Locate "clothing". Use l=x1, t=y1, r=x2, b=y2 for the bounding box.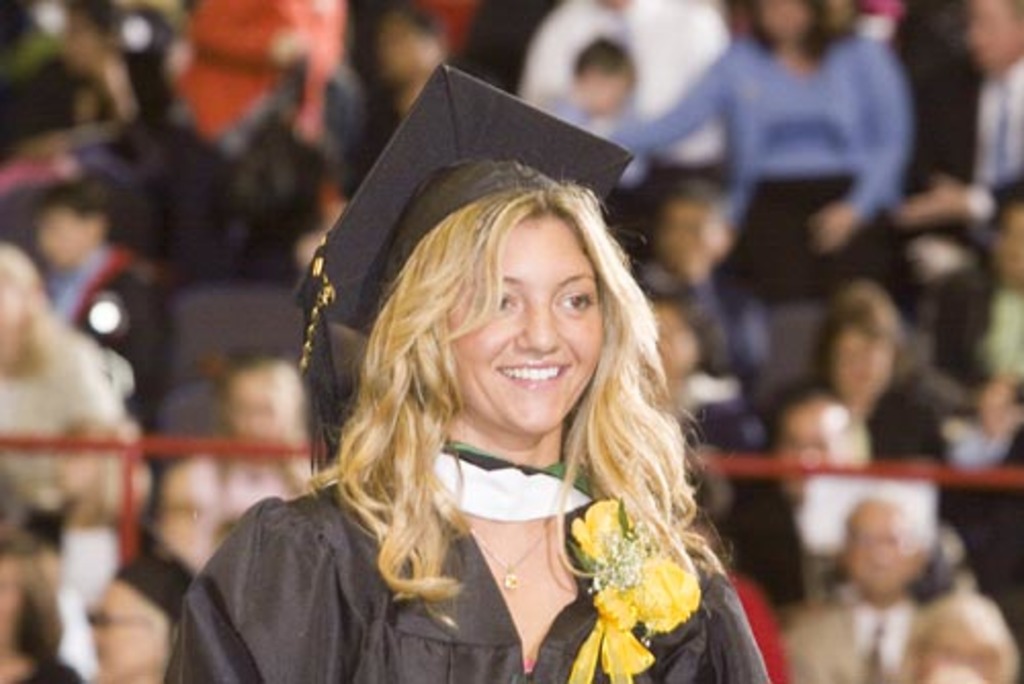
l=637, t=254, r=770, b=397.
